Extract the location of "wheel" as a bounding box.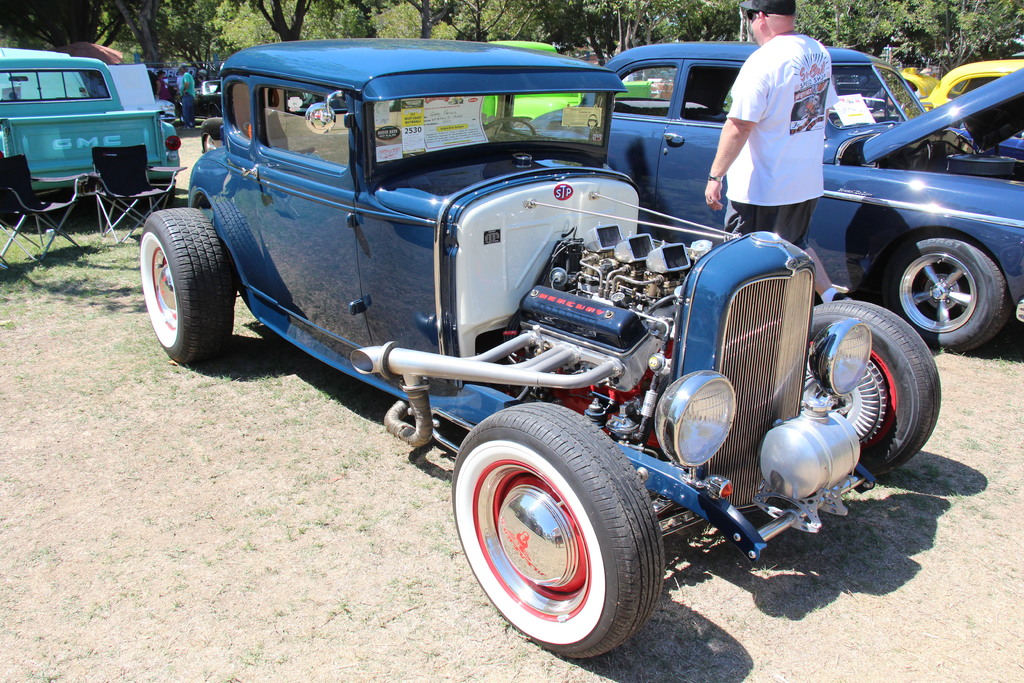
{"left": 813, "top": 299, "right": 942, "bottom": 482}.
